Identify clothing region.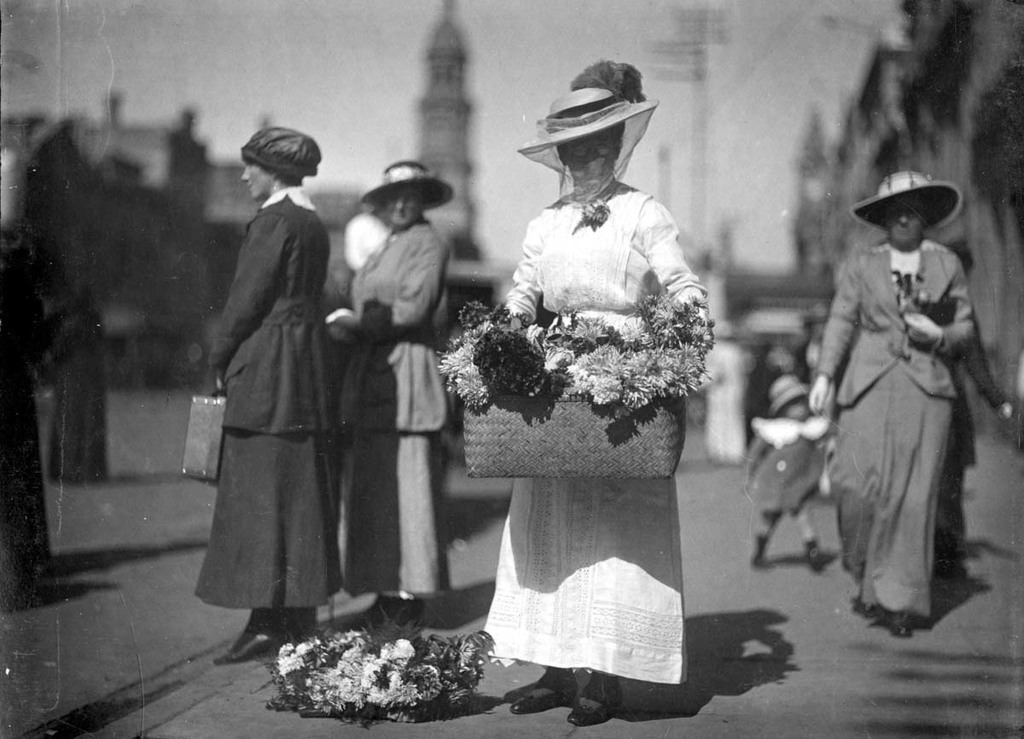
Region: box(805, 196, 991, 626).
